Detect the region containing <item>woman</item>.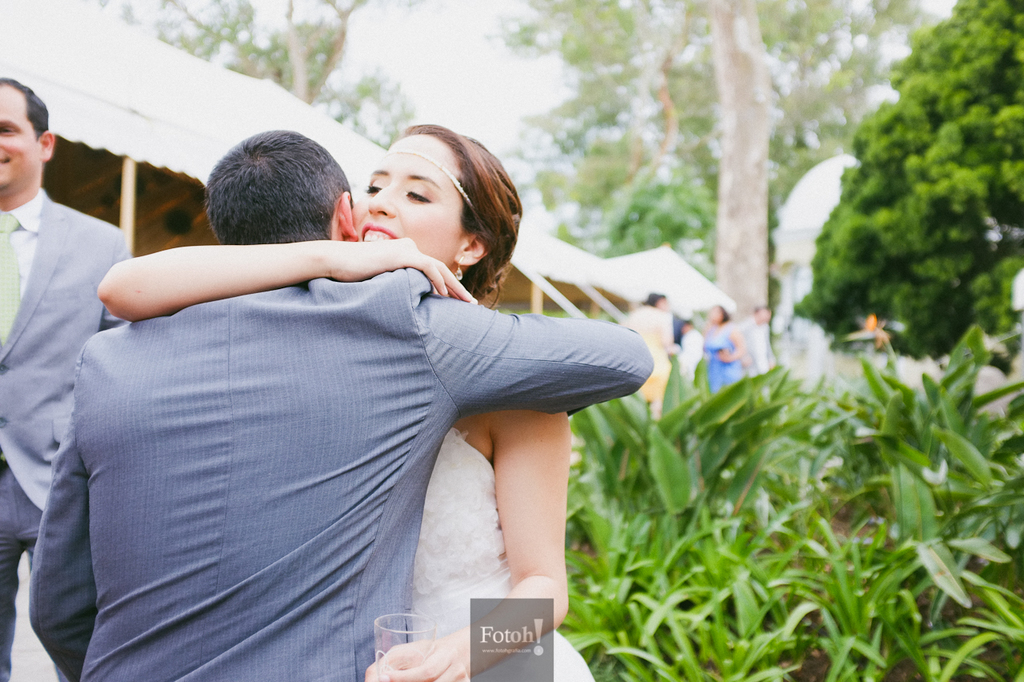
locate(98, 122, 597, 681).
